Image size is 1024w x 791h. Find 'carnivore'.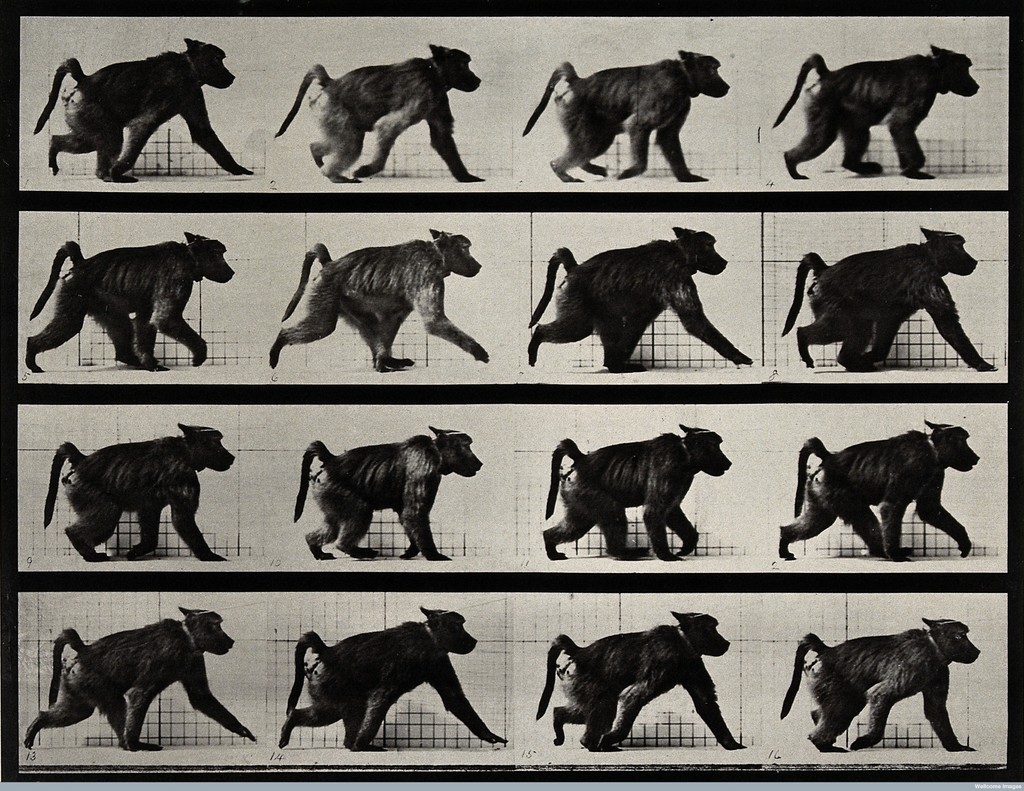
<bbox>811, 607, 992, 759</bbox>.
